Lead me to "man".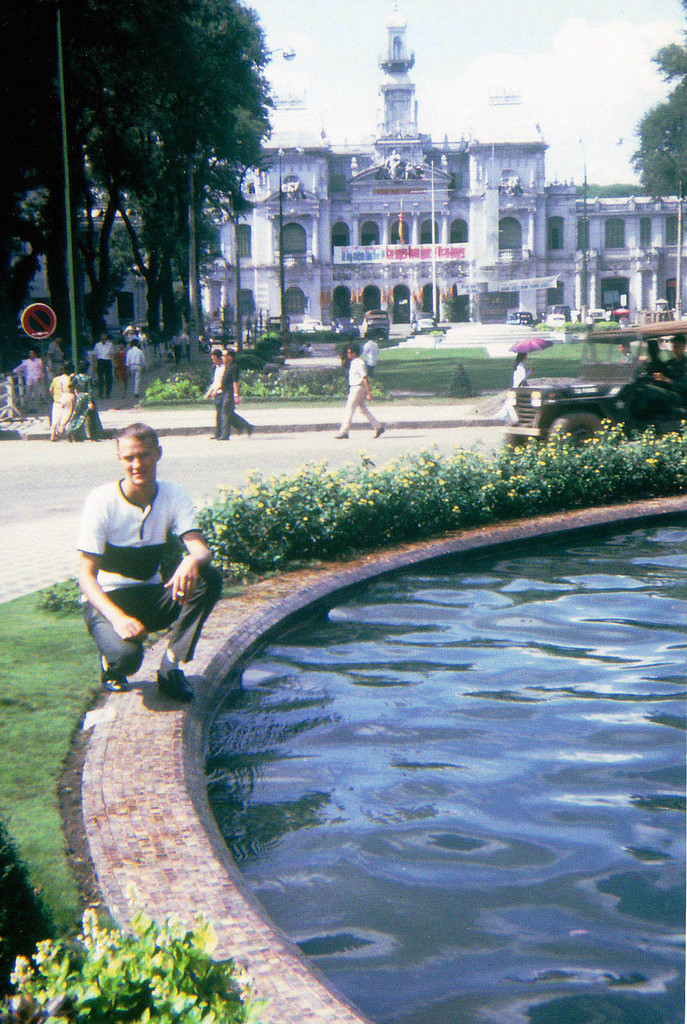
Lead to [left=91, top=332, right=116, bottom=399].
